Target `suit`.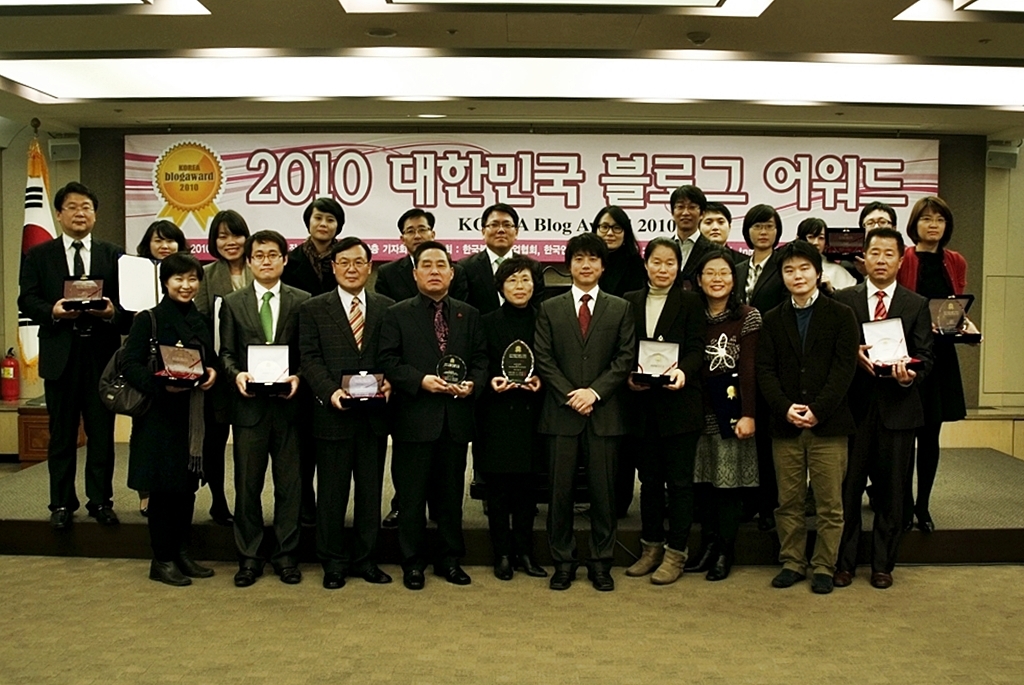
Target region: <box>281,242,346,302</box>.
